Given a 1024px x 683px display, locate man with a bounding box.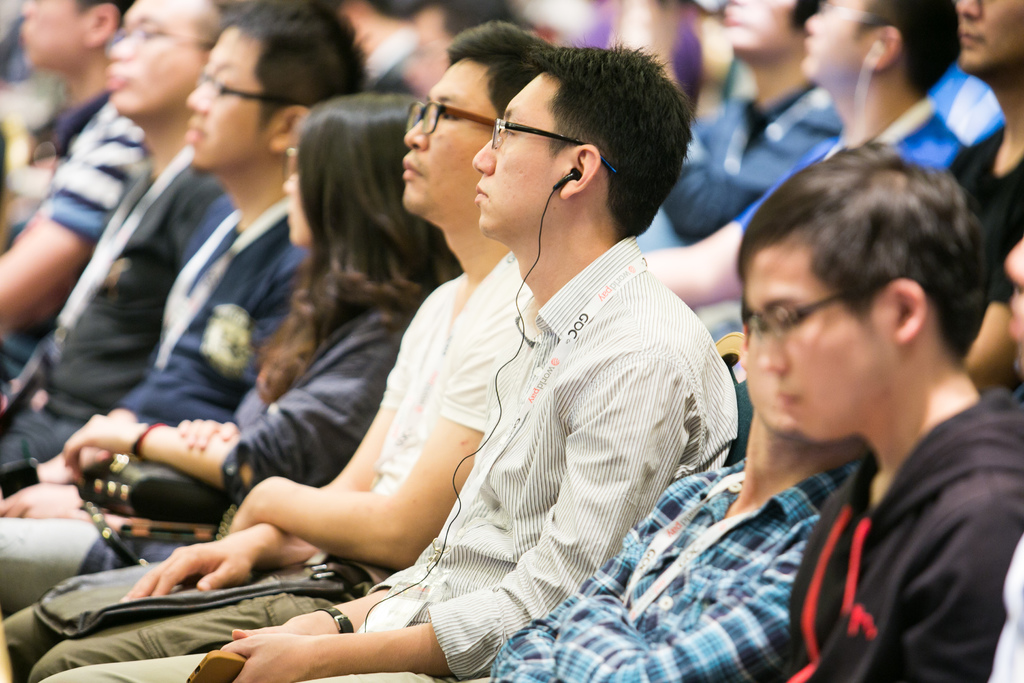
Located: [x1=939, y1=0, x2=1023, y2=377].
